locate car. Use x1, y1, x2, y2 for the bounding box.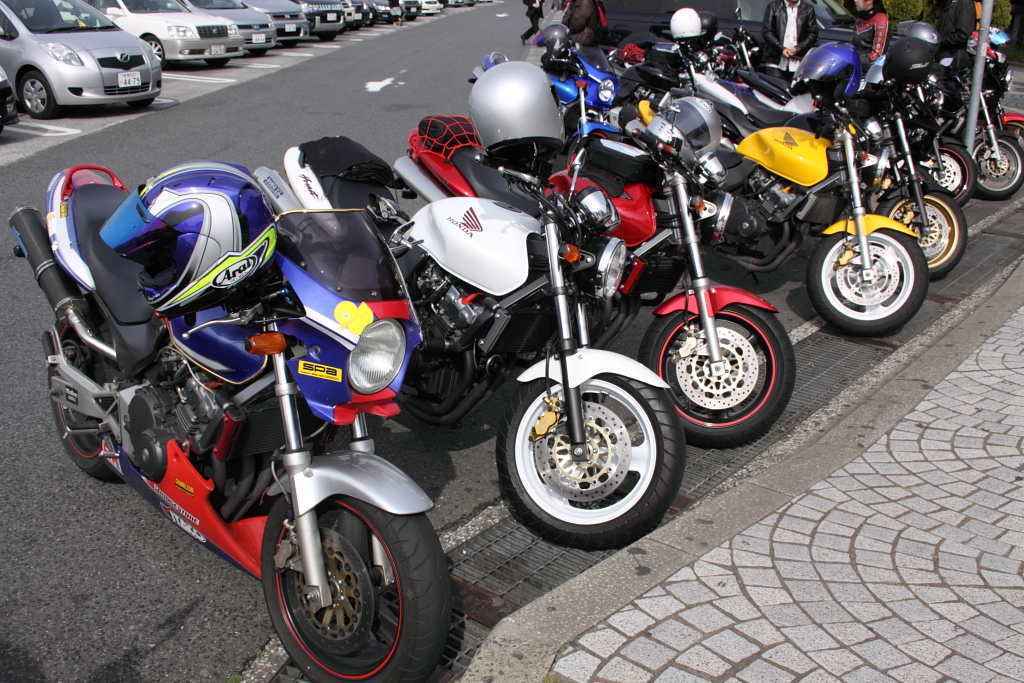
196, 0, 272, 49.
